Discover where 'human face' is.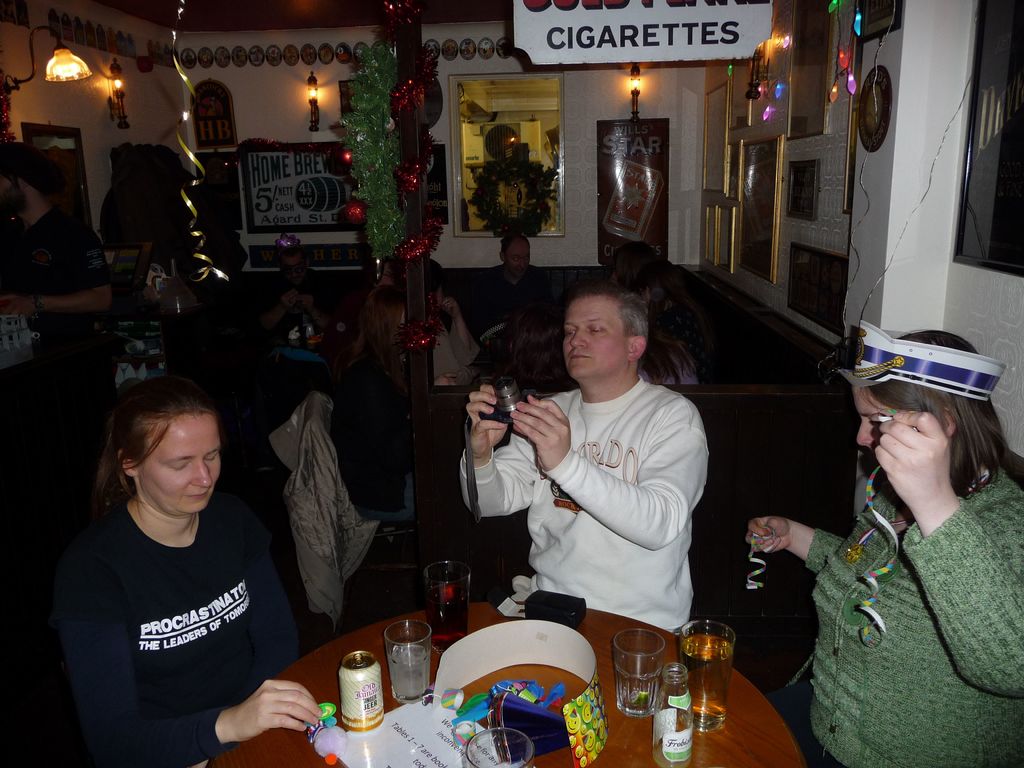
Discovered at locate(504, 242, 530, 278).
